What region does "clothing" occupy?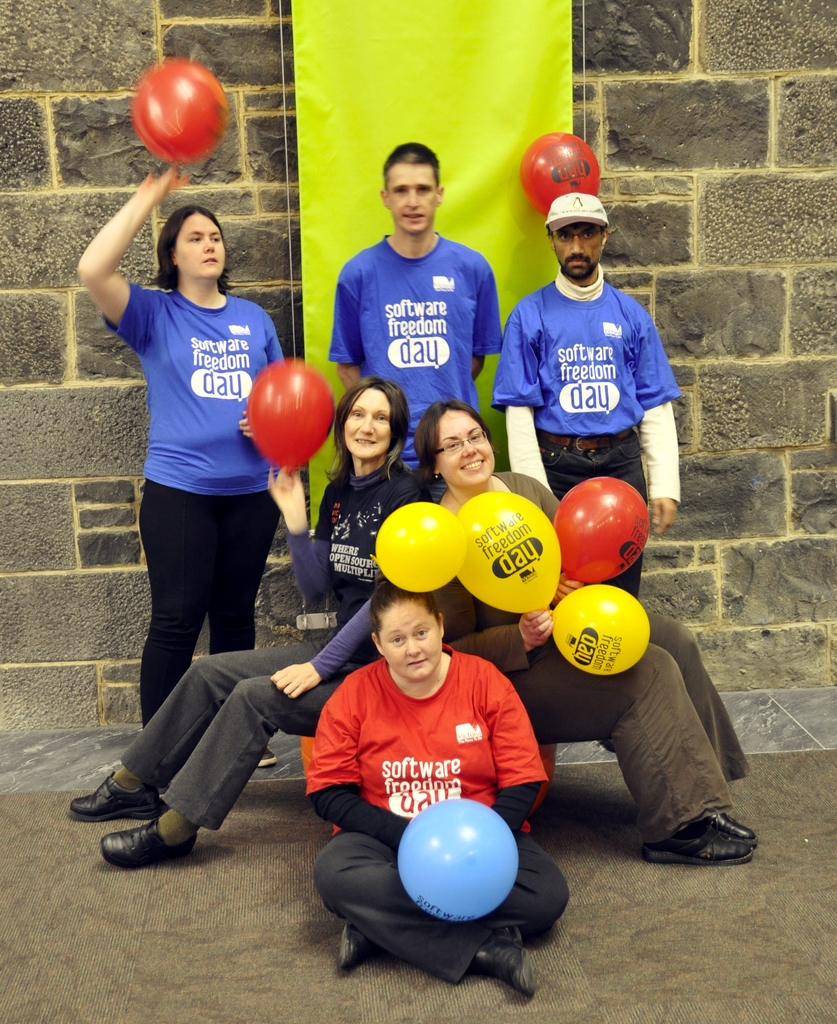
bbox(324, 221, 507, 483).
